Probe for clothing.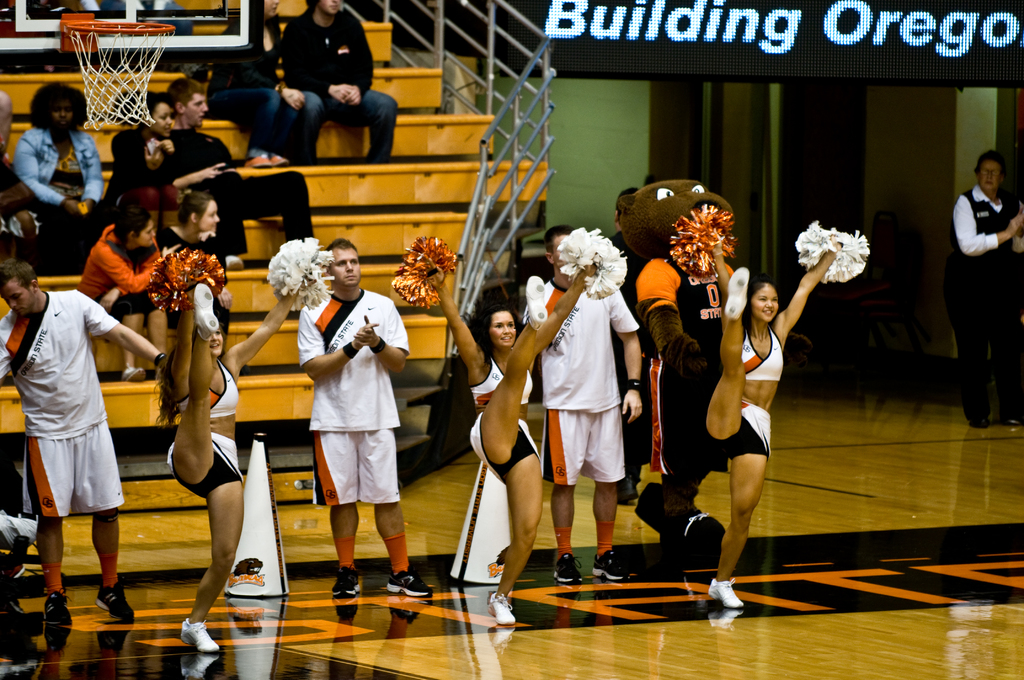
Probe result: <box>17,274,127,574</box>.
